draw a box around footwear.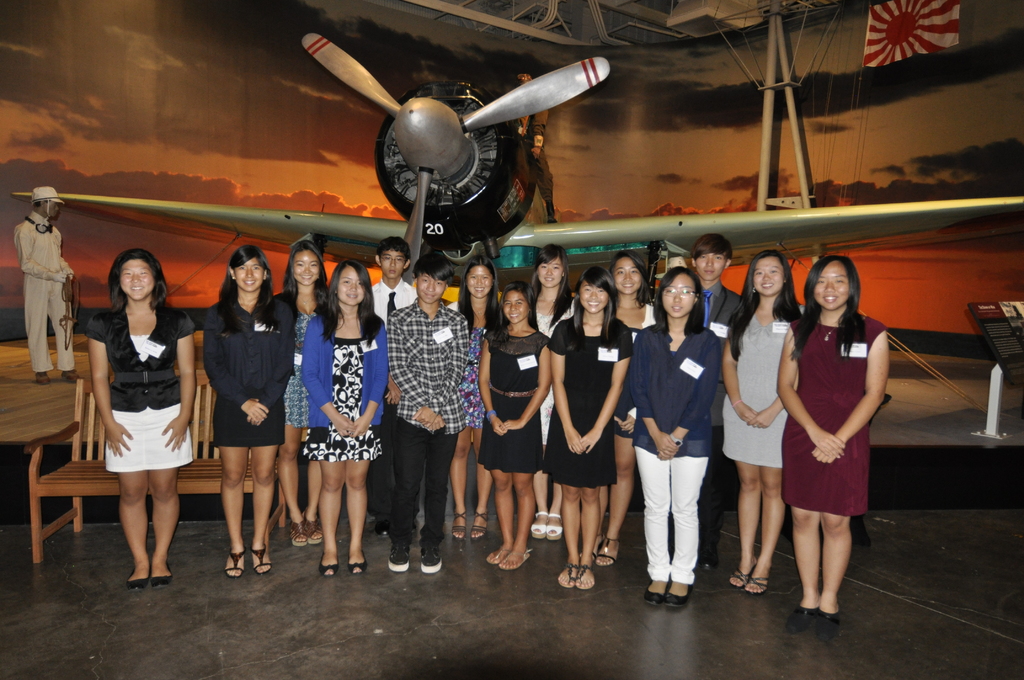
(left=665, top=581, right=692, bottom=610).
